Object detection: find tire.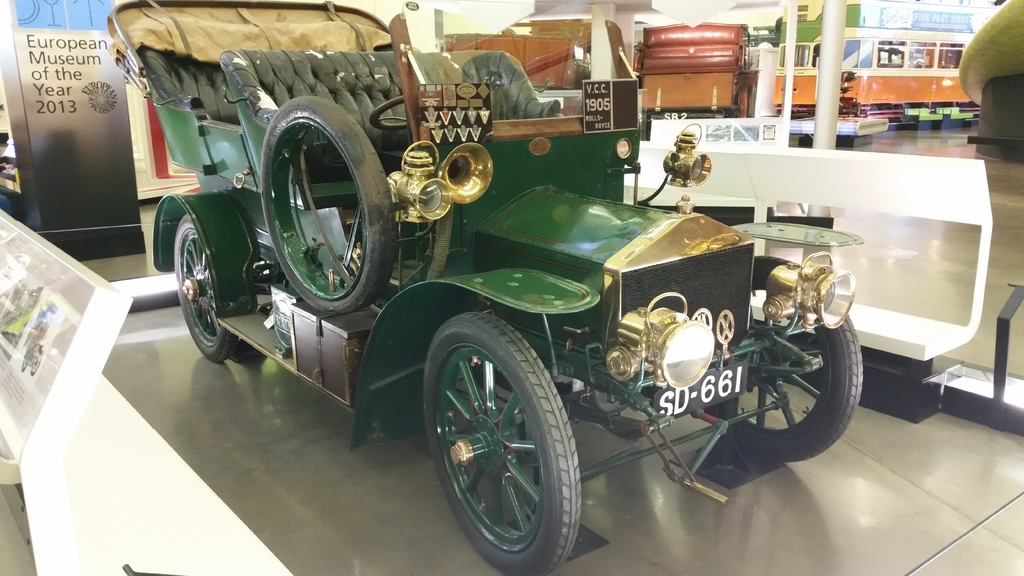
[714,307,861,469].
